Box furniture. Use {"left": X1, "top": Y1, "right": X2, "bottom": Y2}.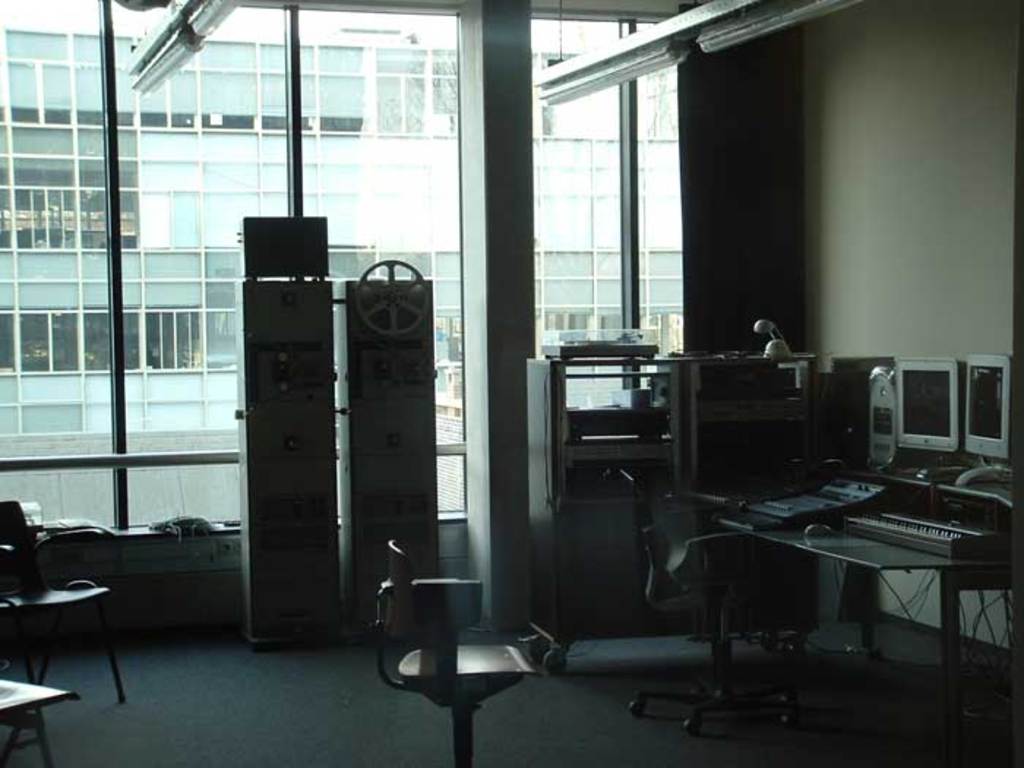
{"left": 740, "top": 522, "right": 1023, "bottom": 767}.
